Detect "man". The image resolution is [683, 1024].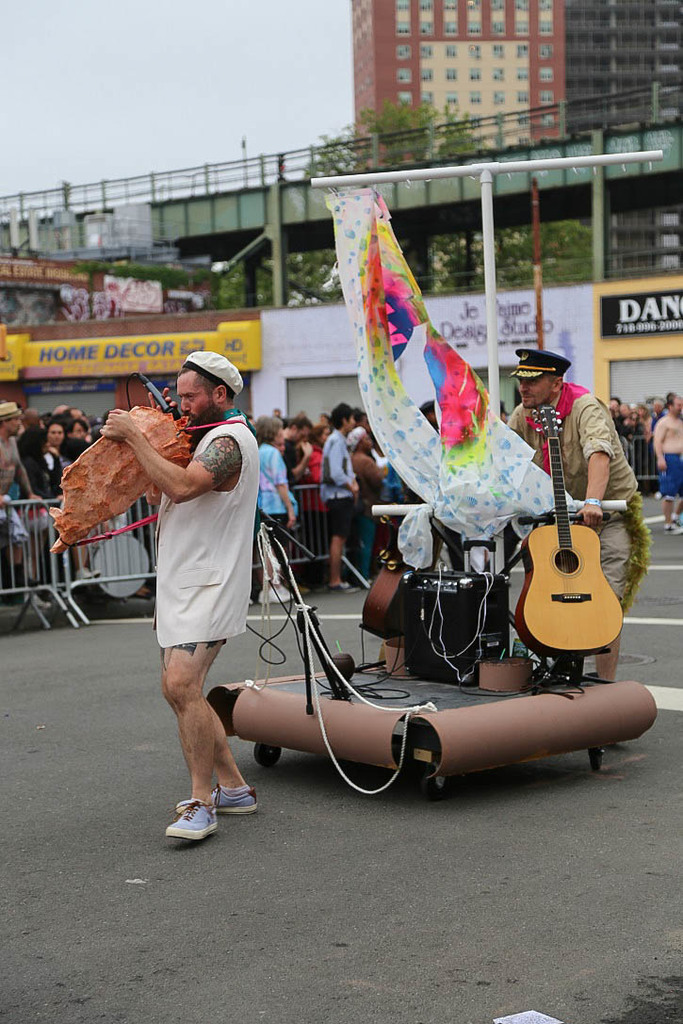
Rect(482, 353, 658, 809).
